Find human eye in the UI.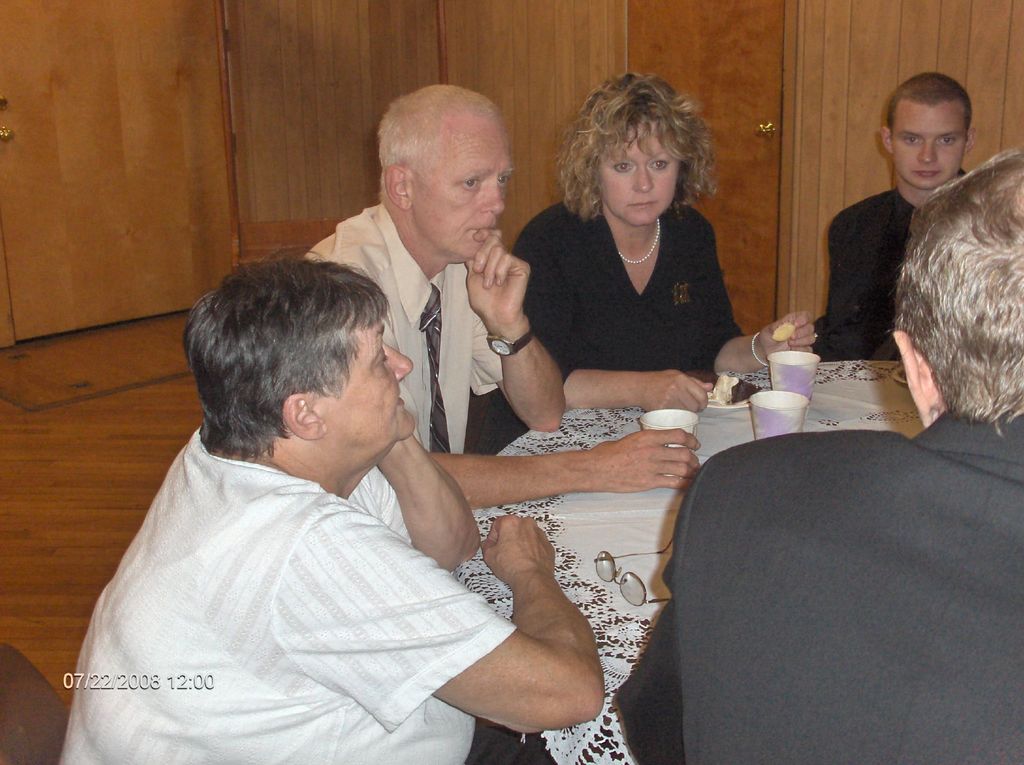
UI element at (934,129,958,150).
